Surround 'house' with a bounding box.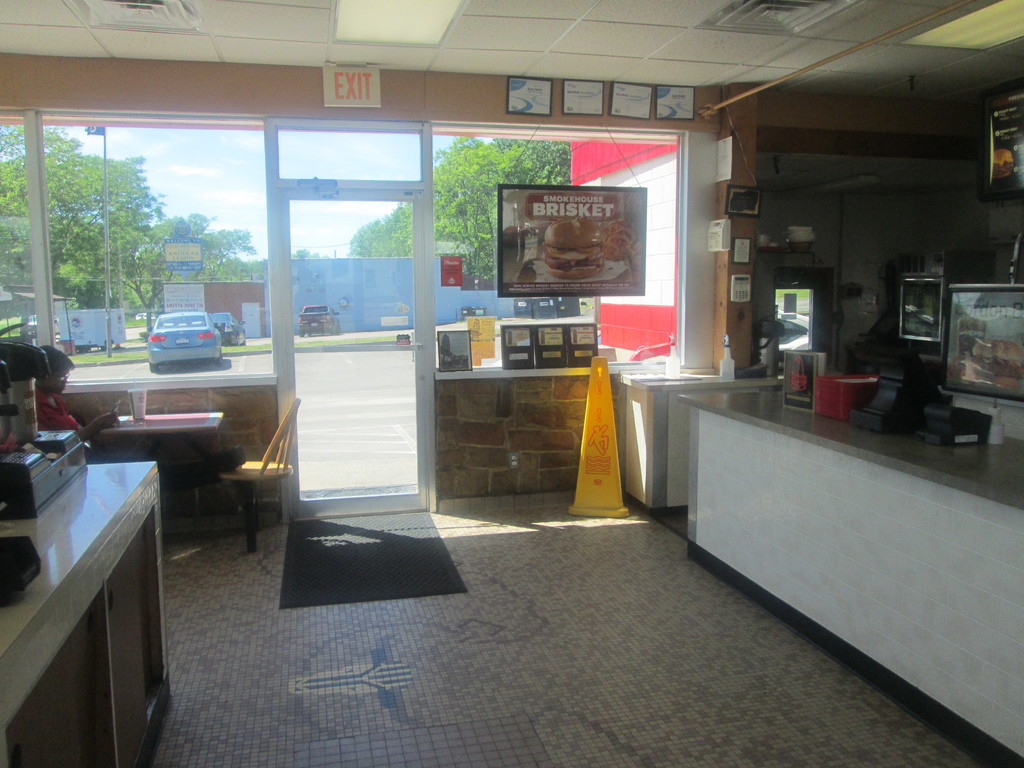
box(0, 0, 1023, 767).
